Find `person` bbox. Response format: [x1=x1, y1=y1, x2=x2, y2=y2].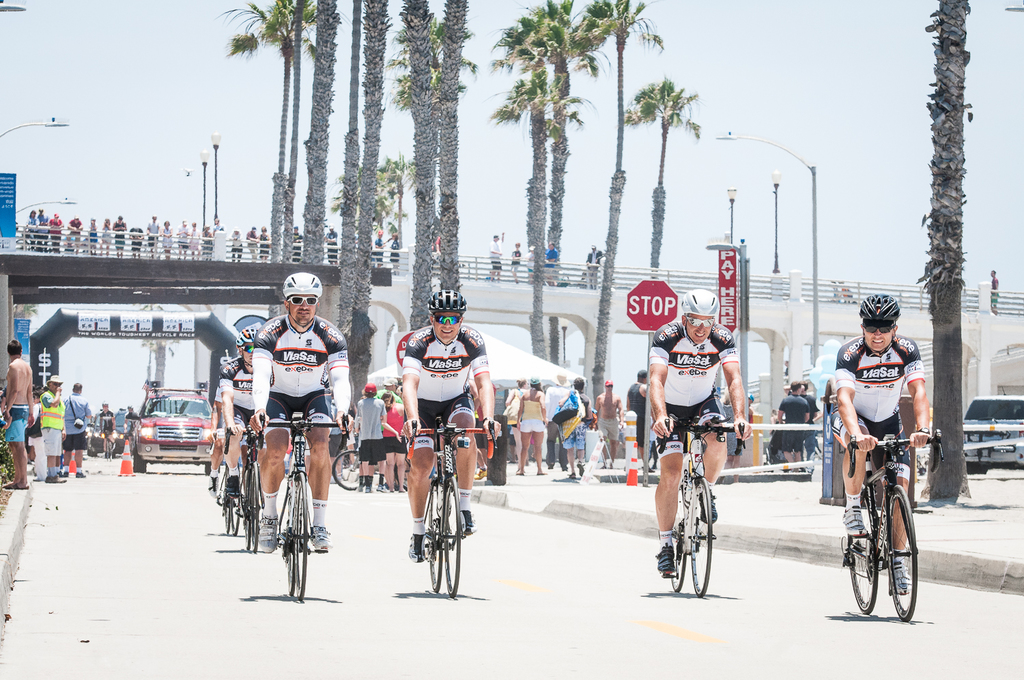
[x1=748, y1=396, x2=753, y2=423].
